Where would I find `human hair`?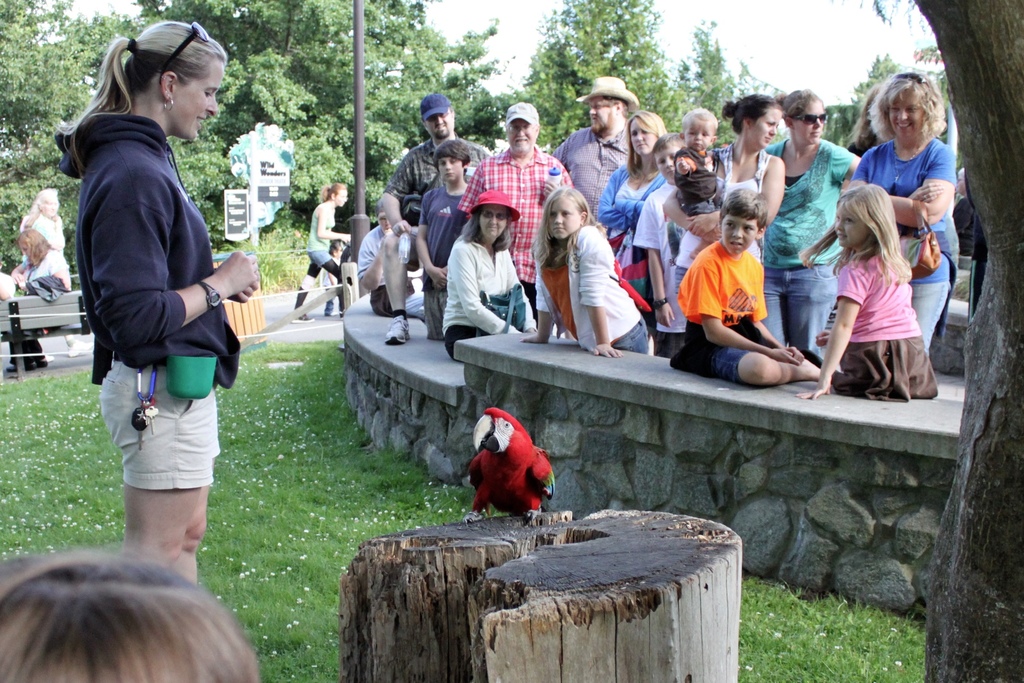
At 776 85 822 120.
